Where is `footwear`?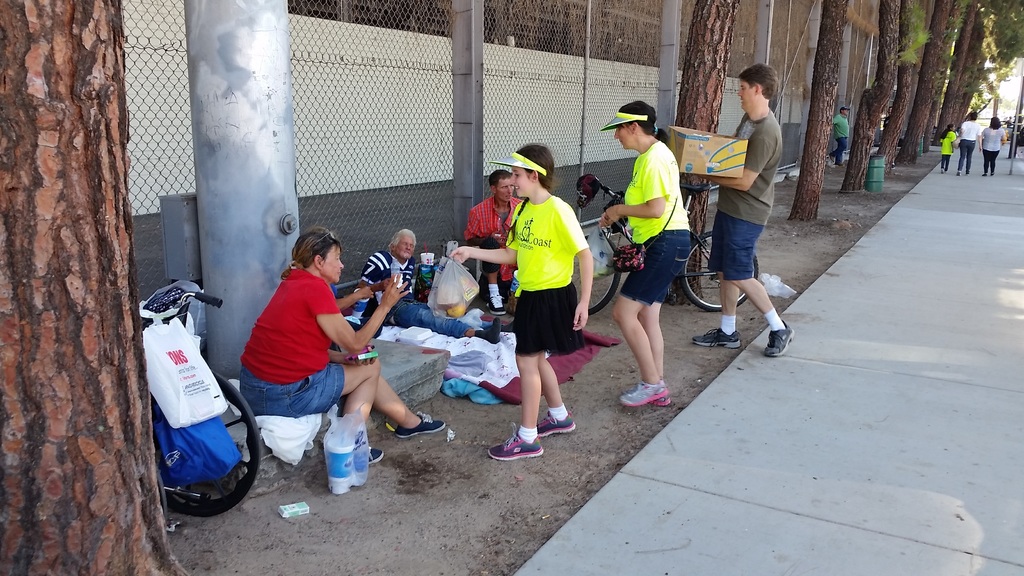
(827,152,833,161).
